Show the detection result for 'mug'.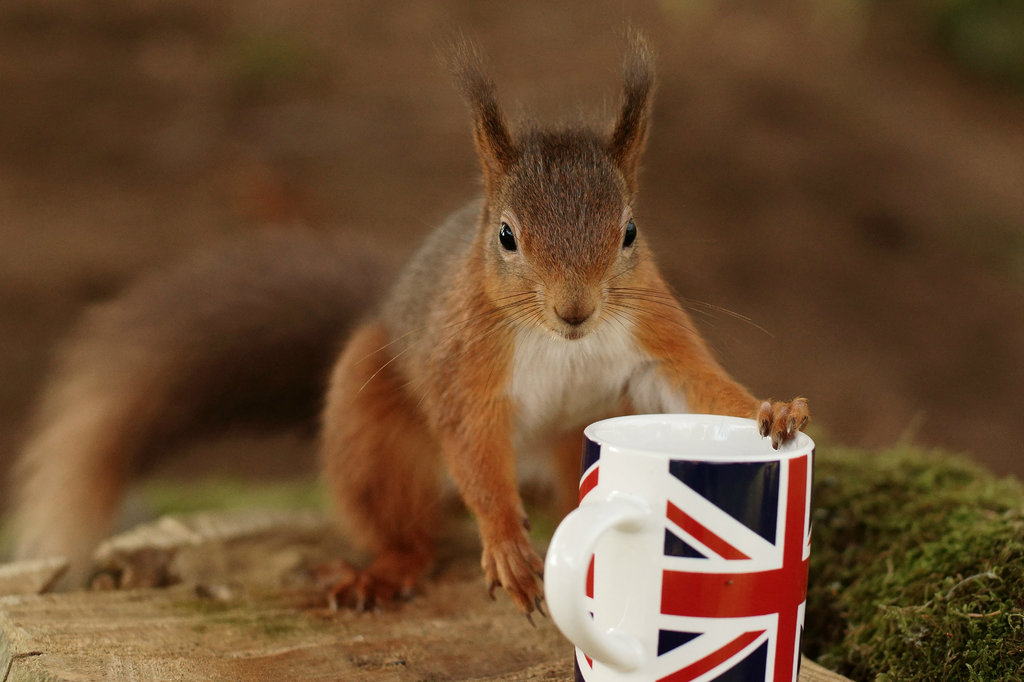
l=544, t=413, r=814, b=681.
